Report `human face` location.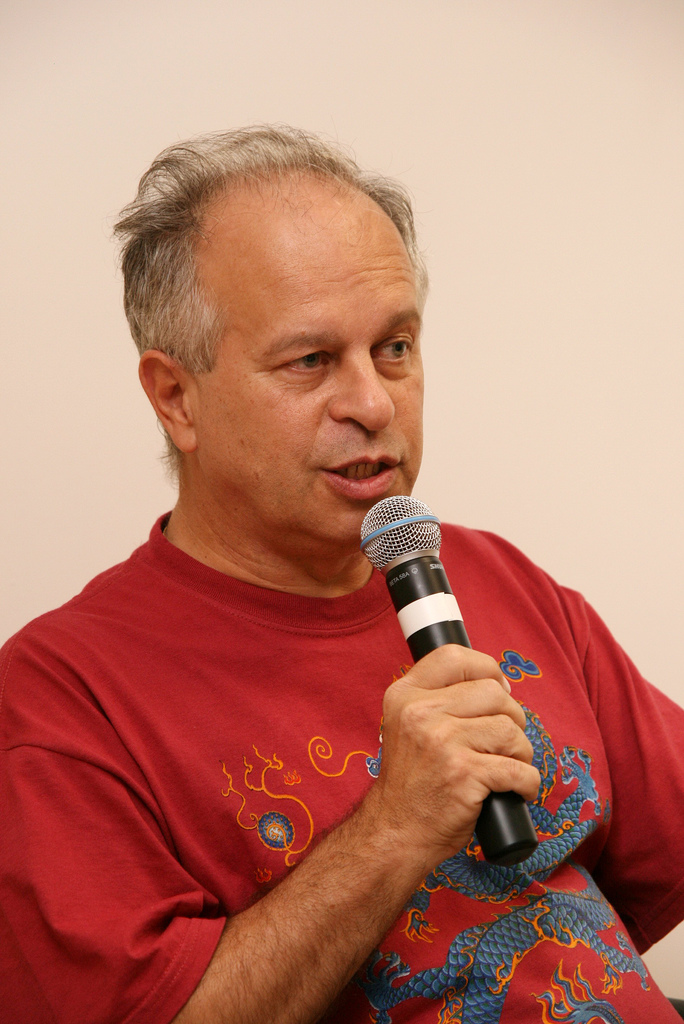
Report: (left=210, top=218, right=444, bottom=538).
